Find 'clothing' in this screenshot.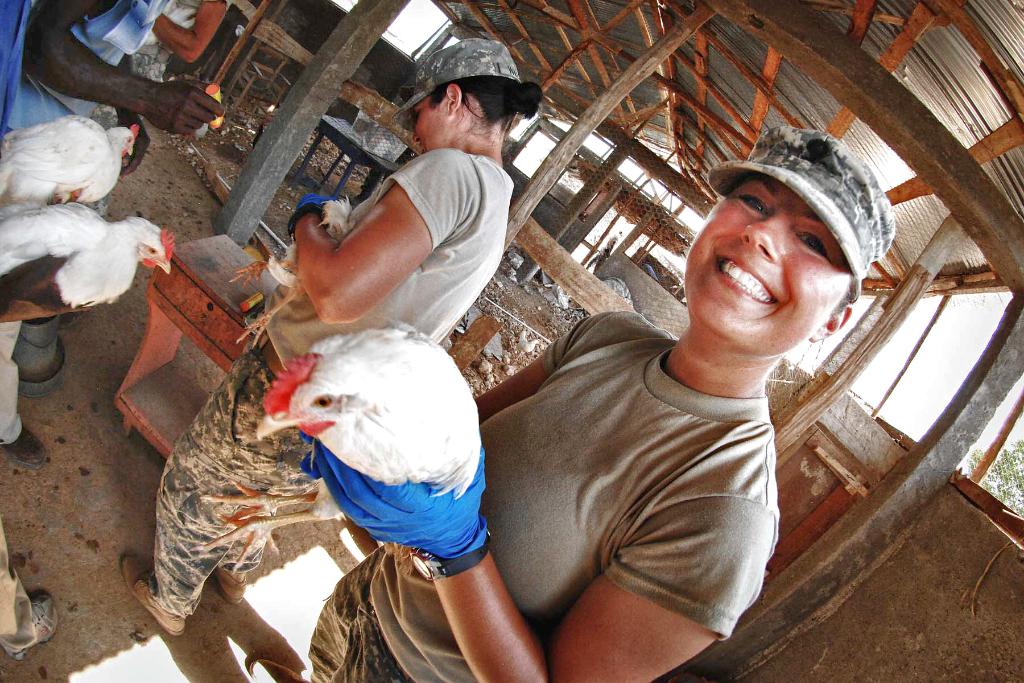
The bounding box for 'clothing' is (0,317,34,460).
